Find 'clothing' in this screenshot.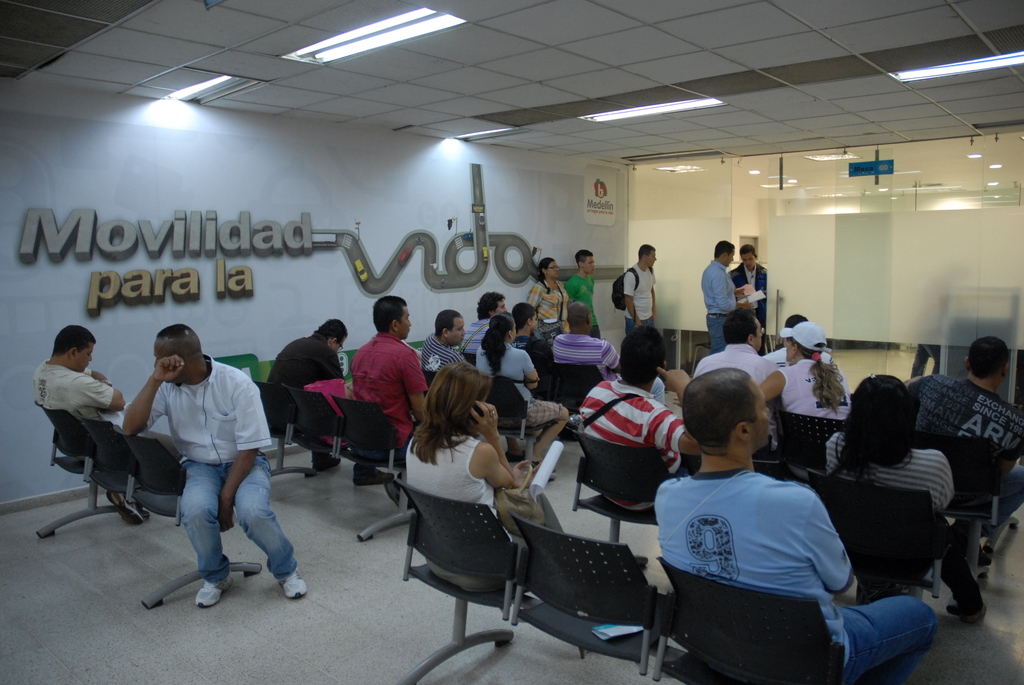
The bounding box for 'clothing' is bbox=[414, 340, 485, 391].
